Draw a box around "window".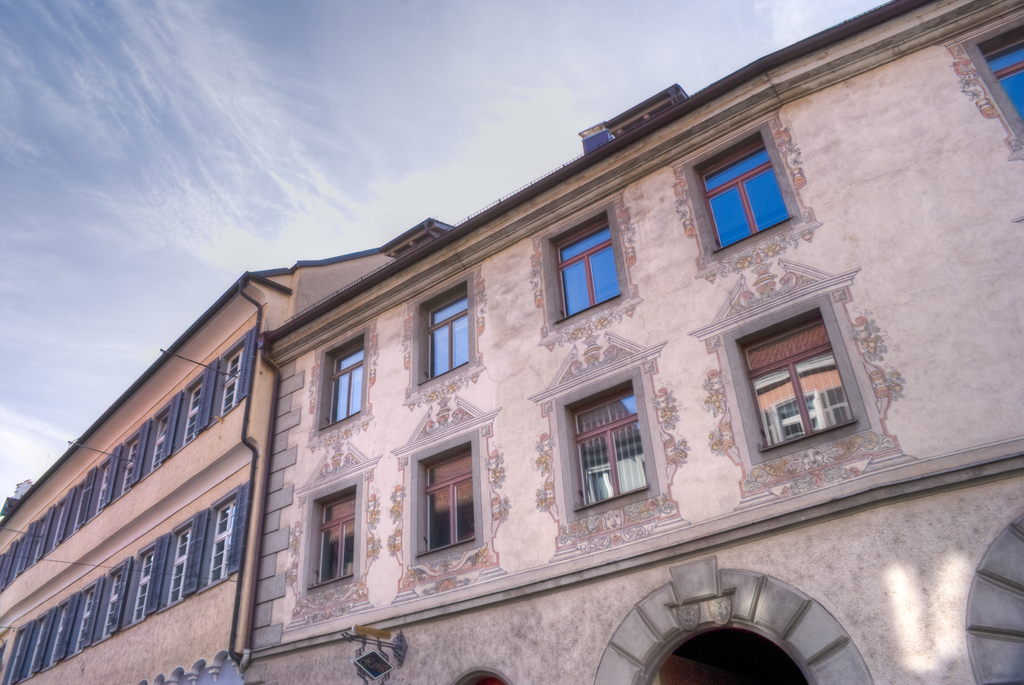
(x1=388, y1=407, x2=501, y2=575).
